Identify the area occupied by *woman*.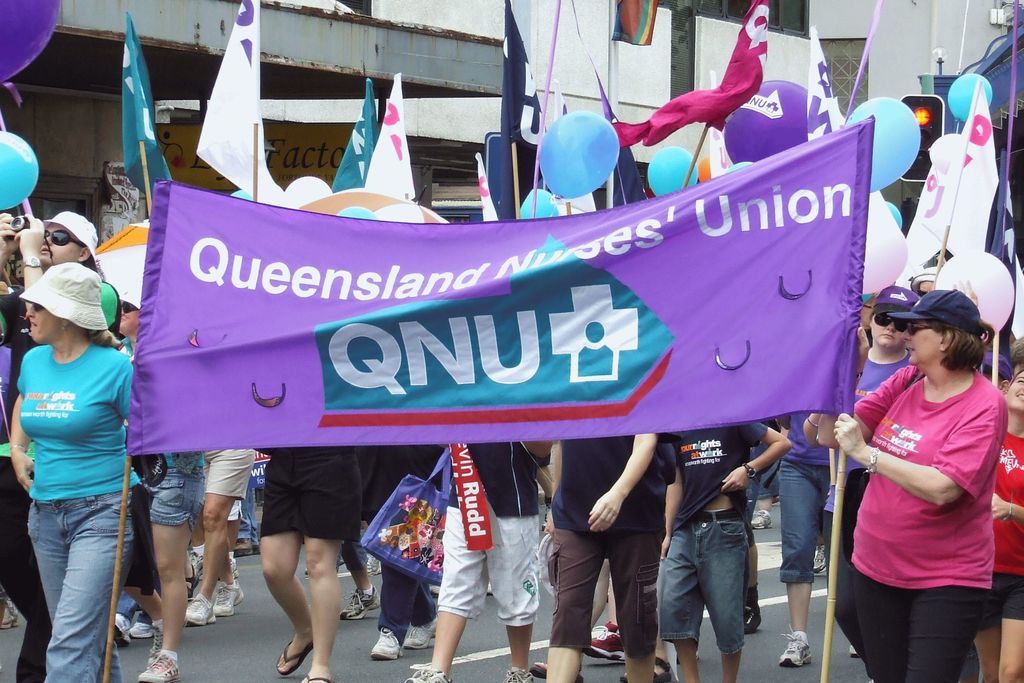
Area: [804,283,922,589].
